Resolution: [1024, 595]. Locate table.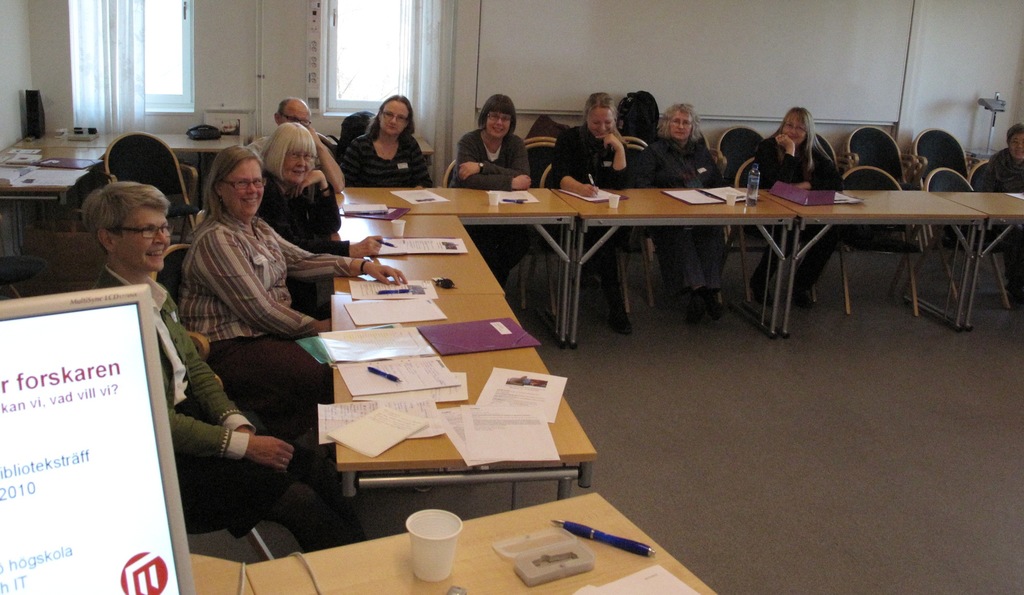
172/124/232/210.
